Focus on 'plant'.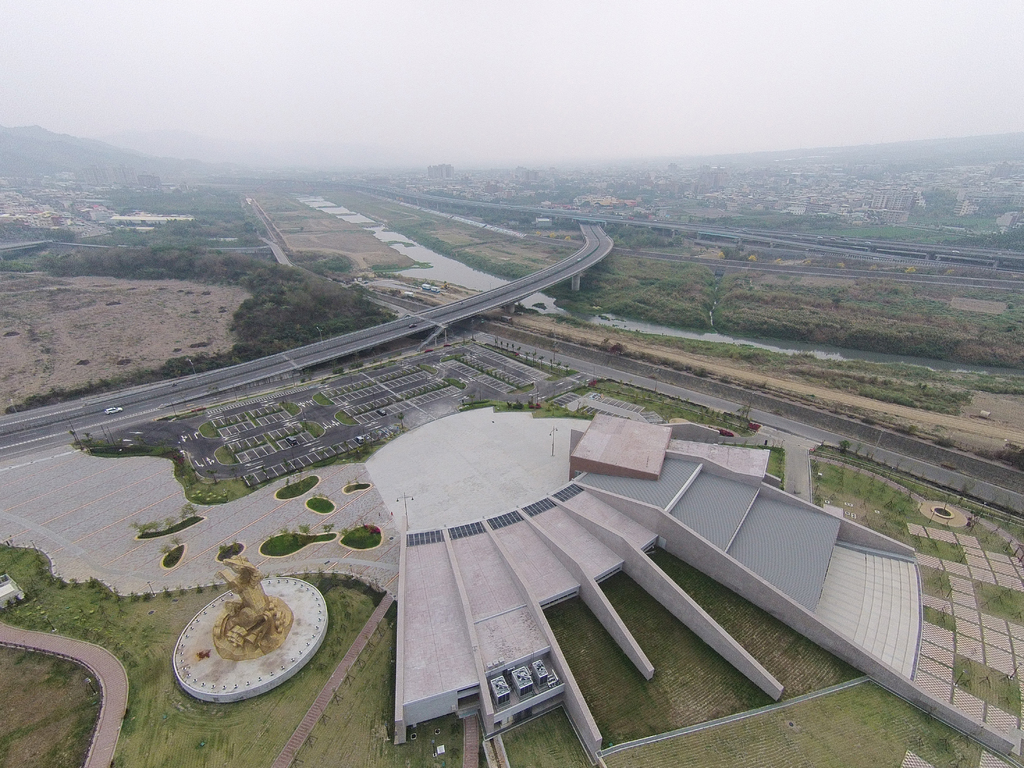
Focused at crop(159, 550, 181, 566).
